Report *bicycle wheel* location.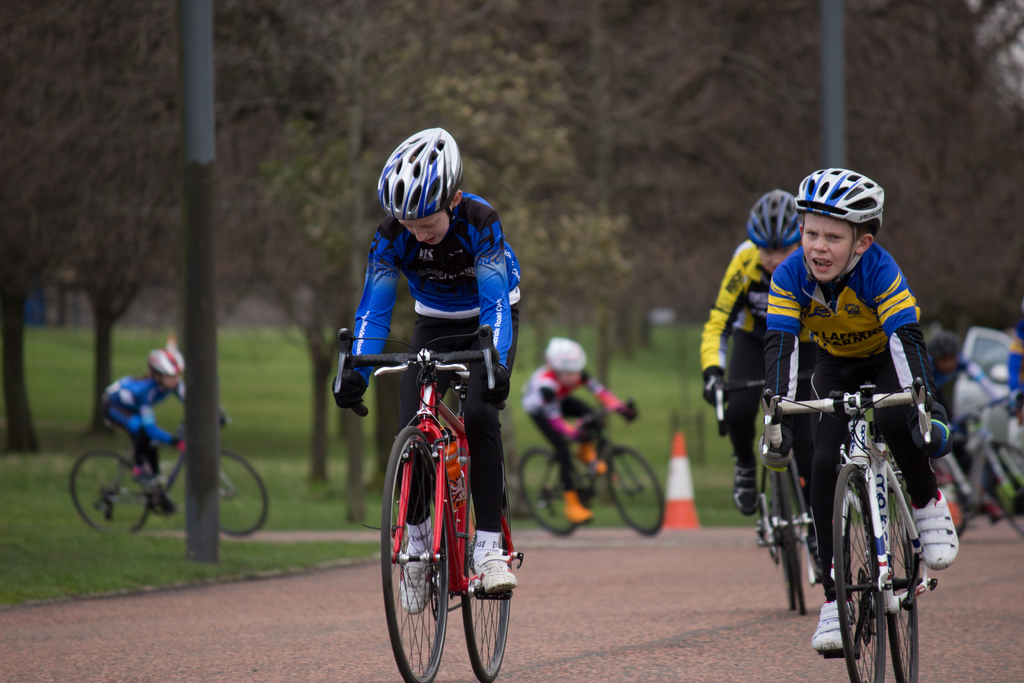
Report: (879, 472, 919, 682).
